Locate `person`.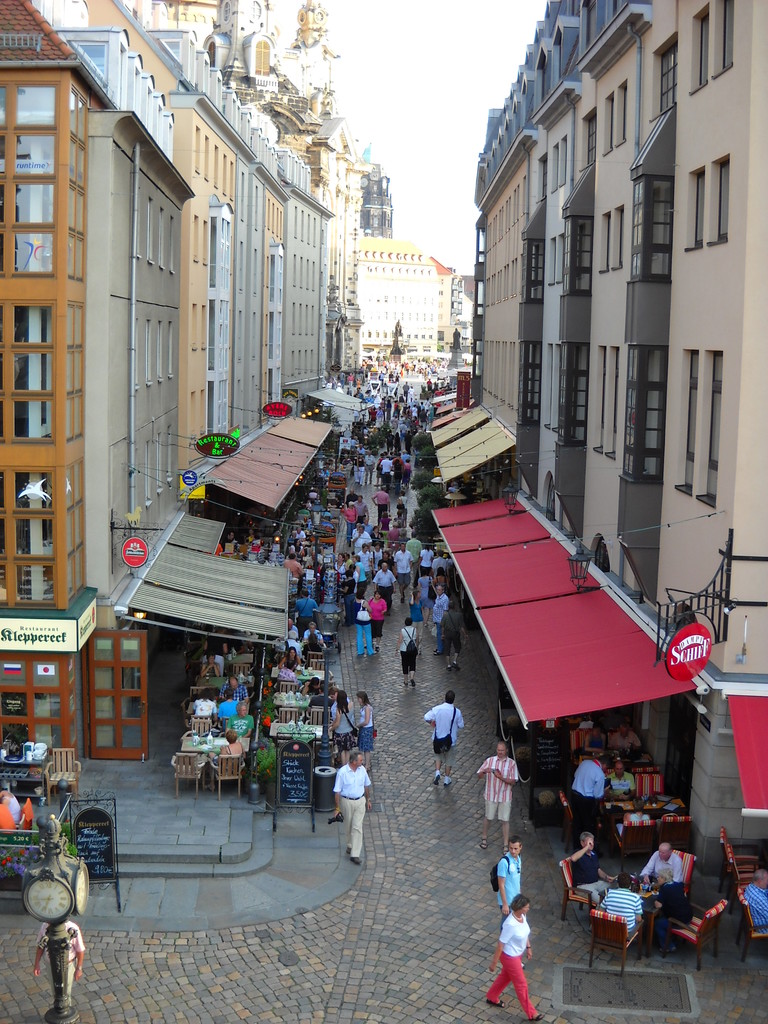
Bounding box: (36, 906, 86, 1018).
